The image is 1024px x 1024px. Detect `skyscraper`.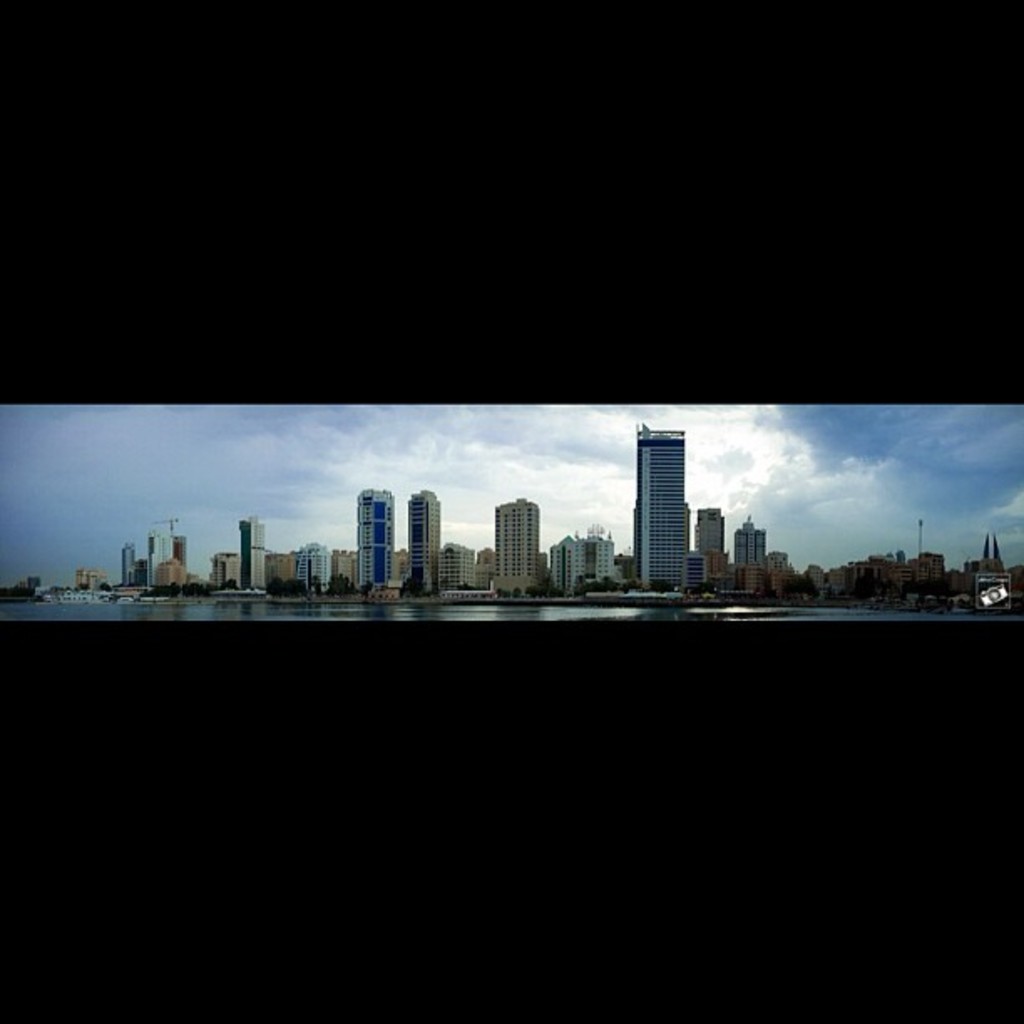
Detection: box=[368, 479, 397, 584].
